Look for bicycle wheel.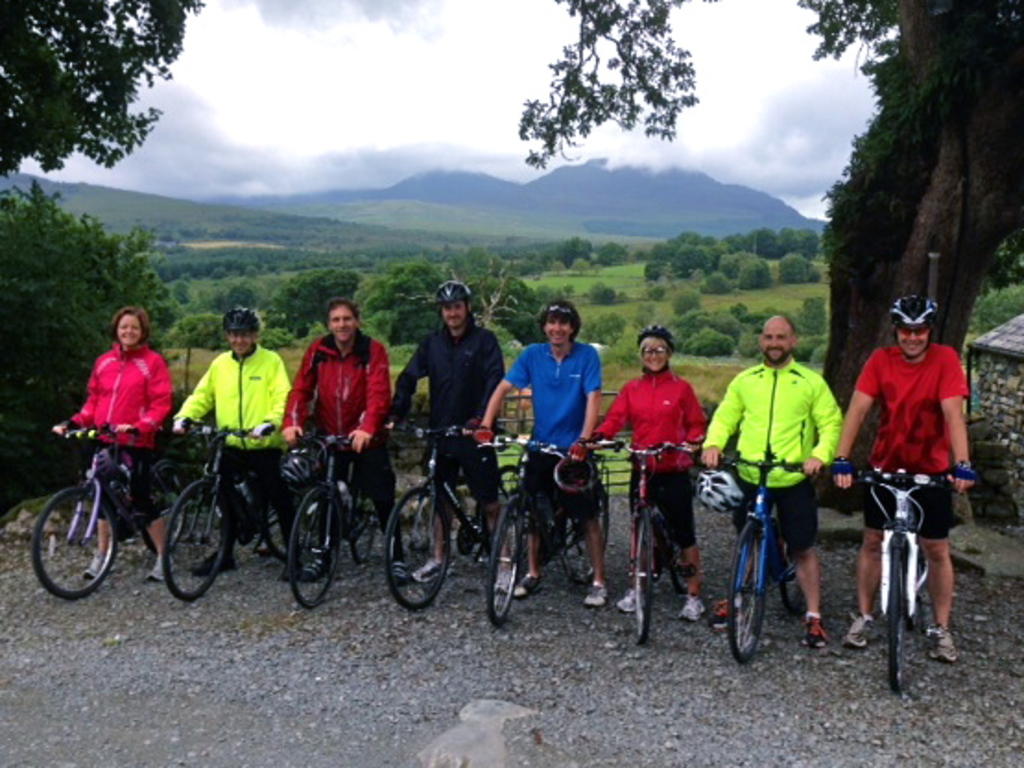
Found: l=631, t=508, r=648, b=642.
